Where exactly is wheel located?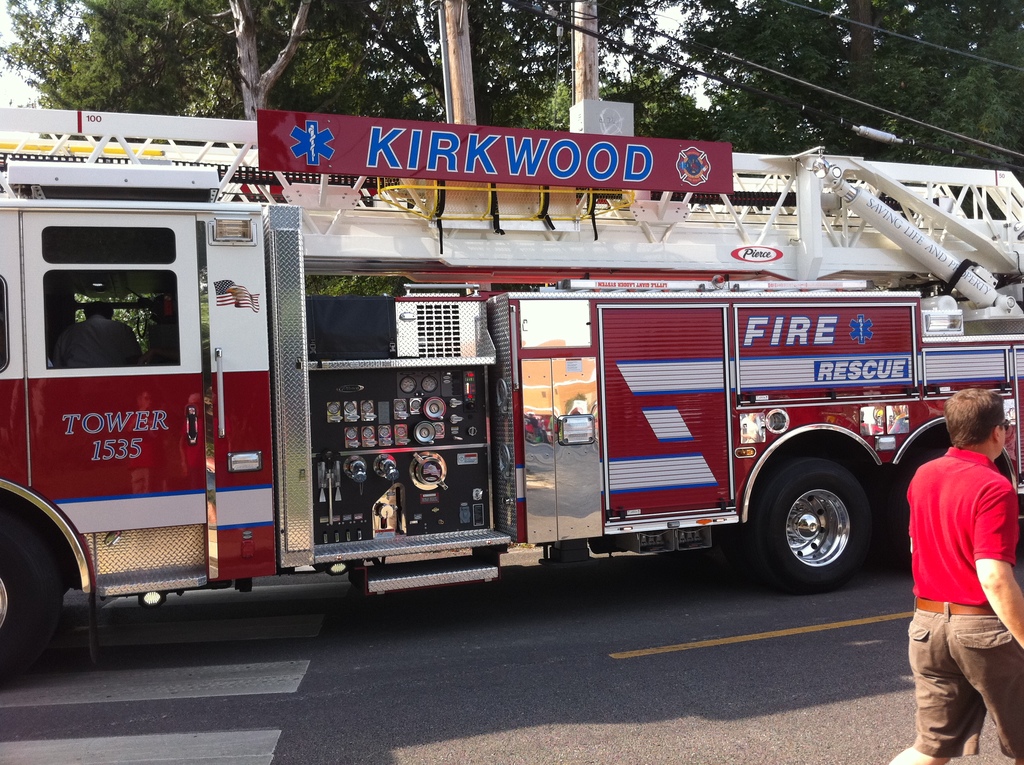
Its bounding box is left=0, top=503, right=63, bottom=688.
